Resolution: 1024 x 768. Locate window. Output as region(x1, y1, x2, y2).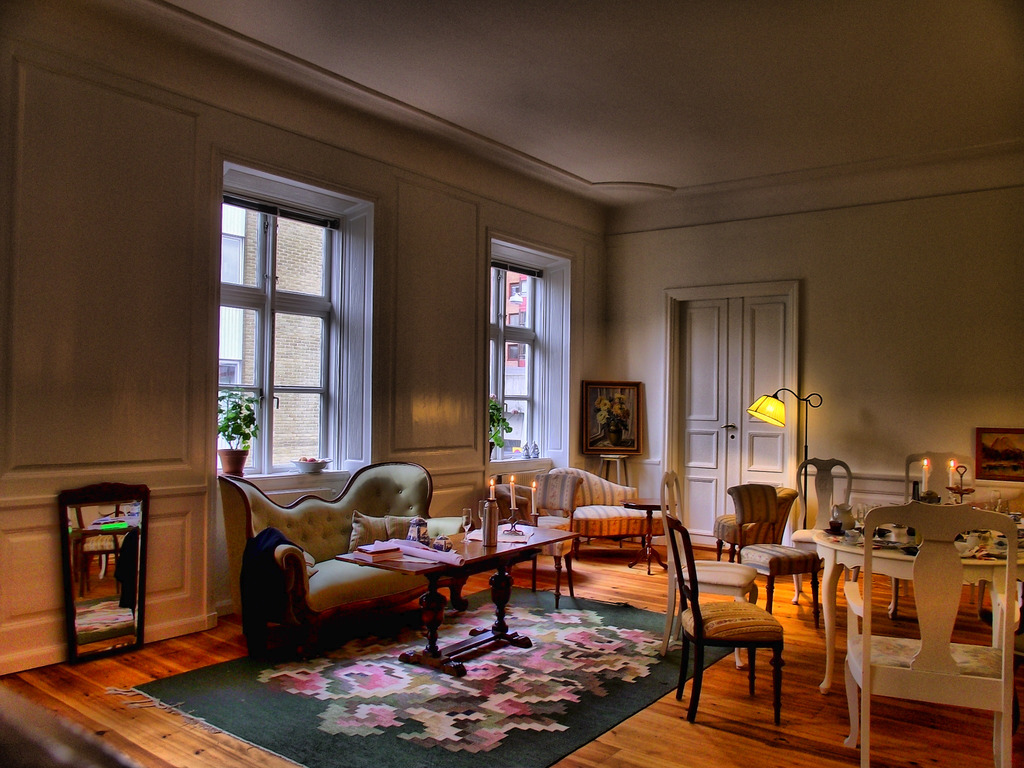
region(484, 258, 551, 461).
